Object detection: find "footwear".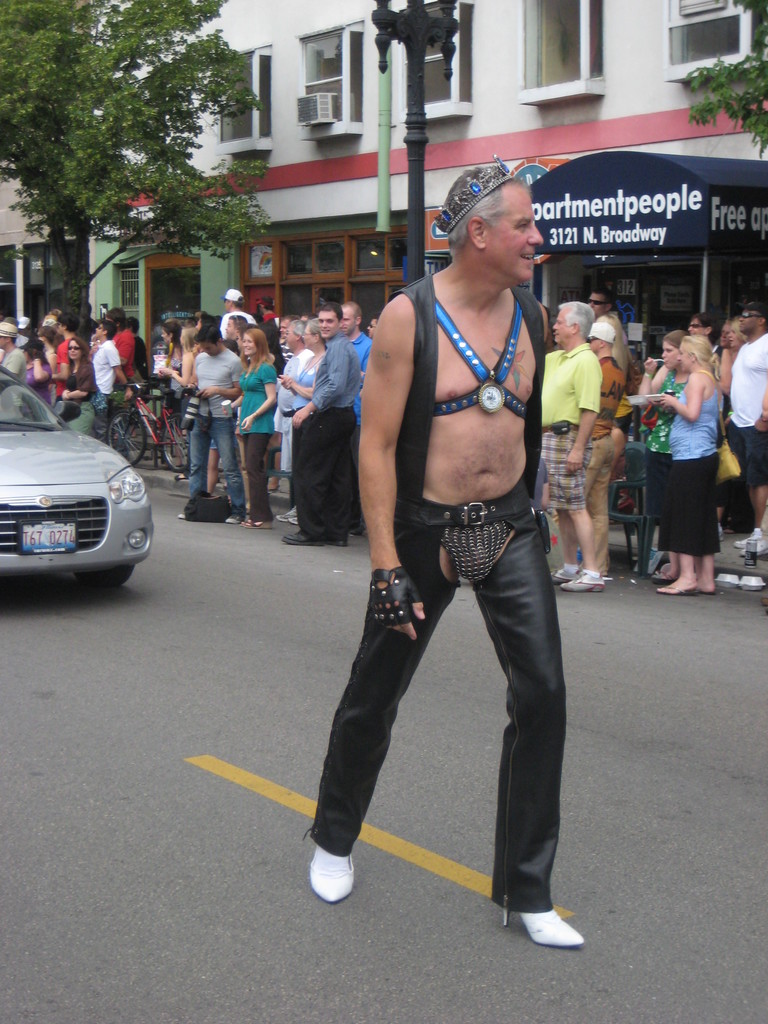
bbox(282, 535, 326, 550).
